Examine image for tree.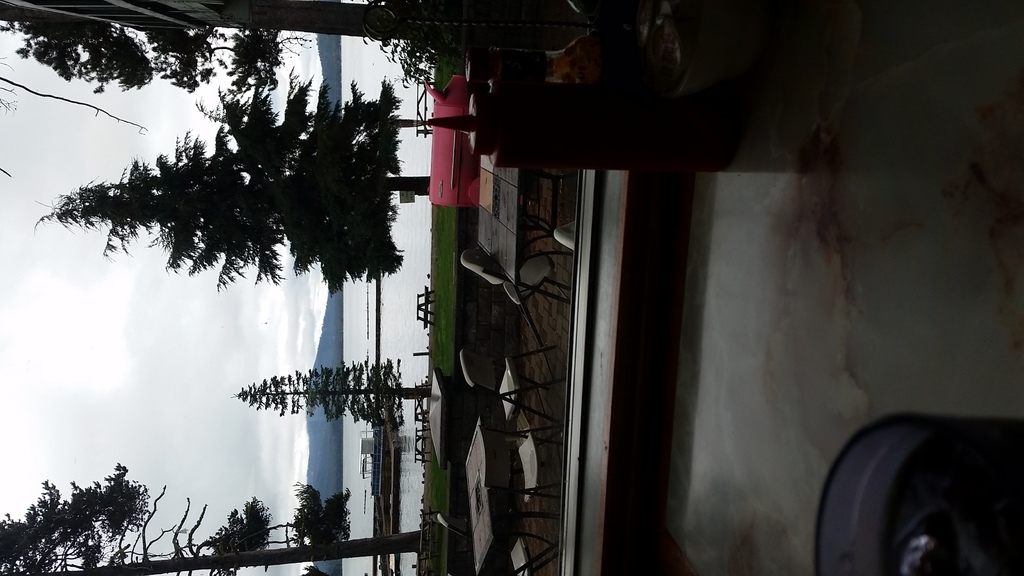
Examination result: (225, 358, 430, 431).
